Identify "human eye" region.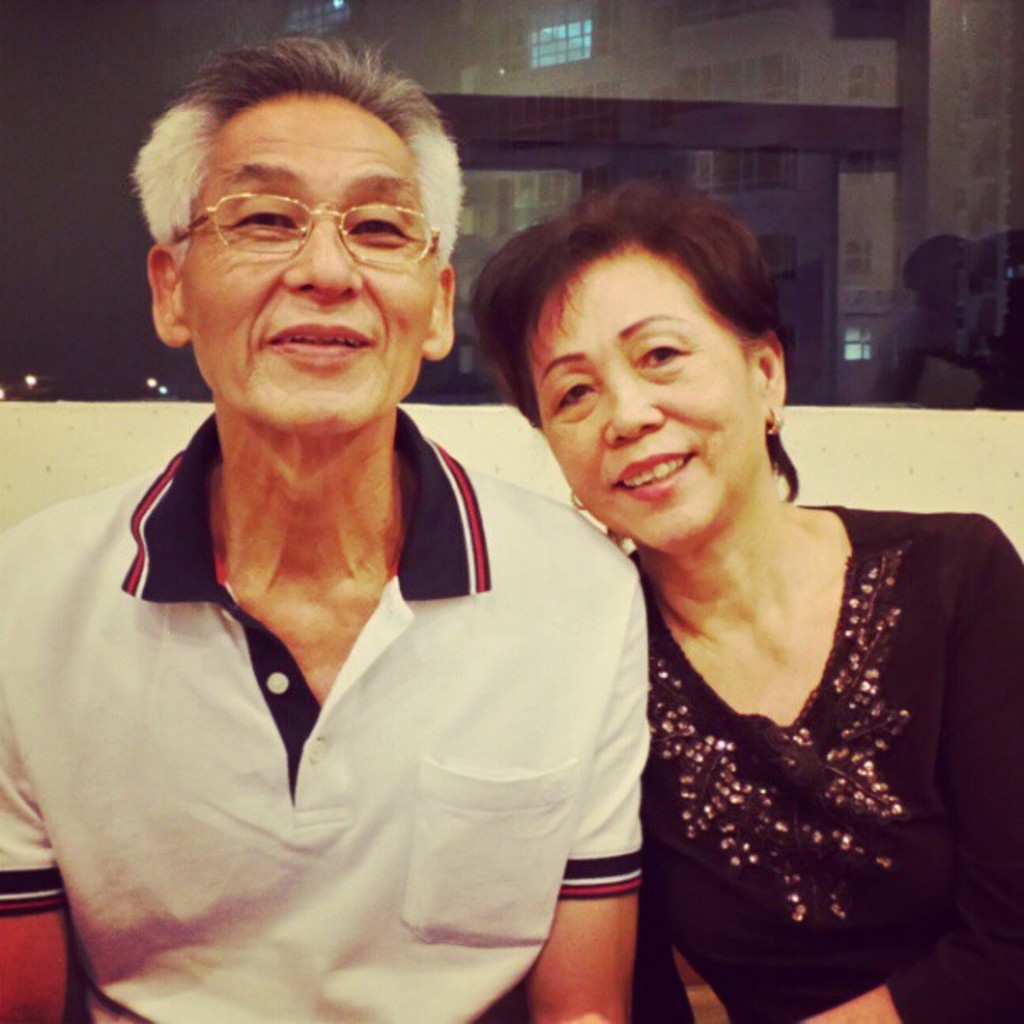
Region: bbox=[557, 373, 602, 425].
